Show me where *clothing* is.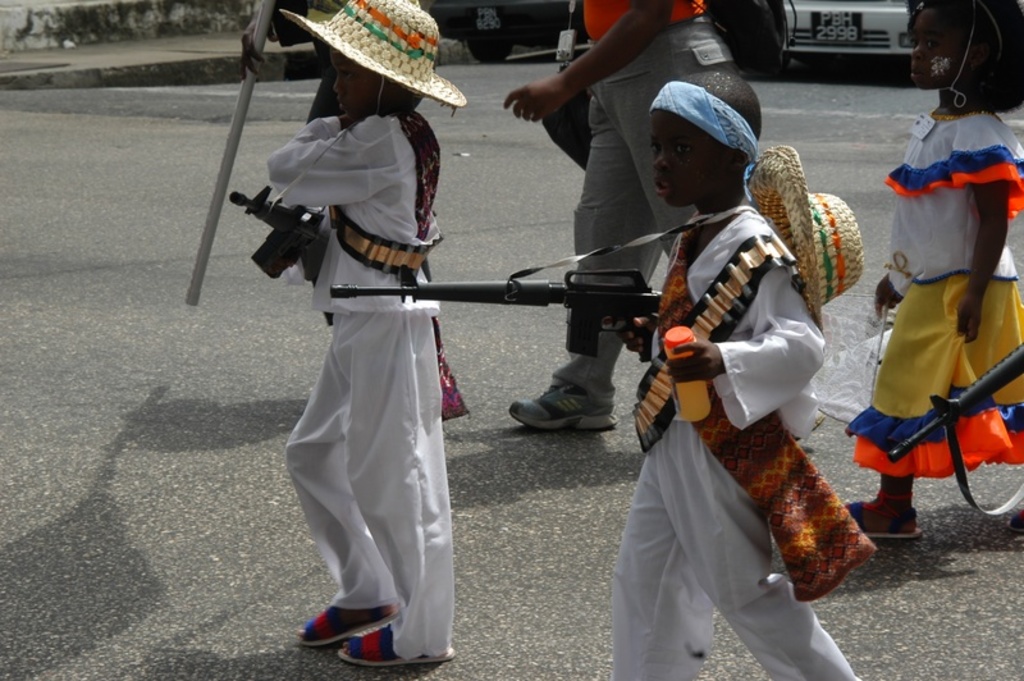
*clothing* is at 255/118/440/661.
